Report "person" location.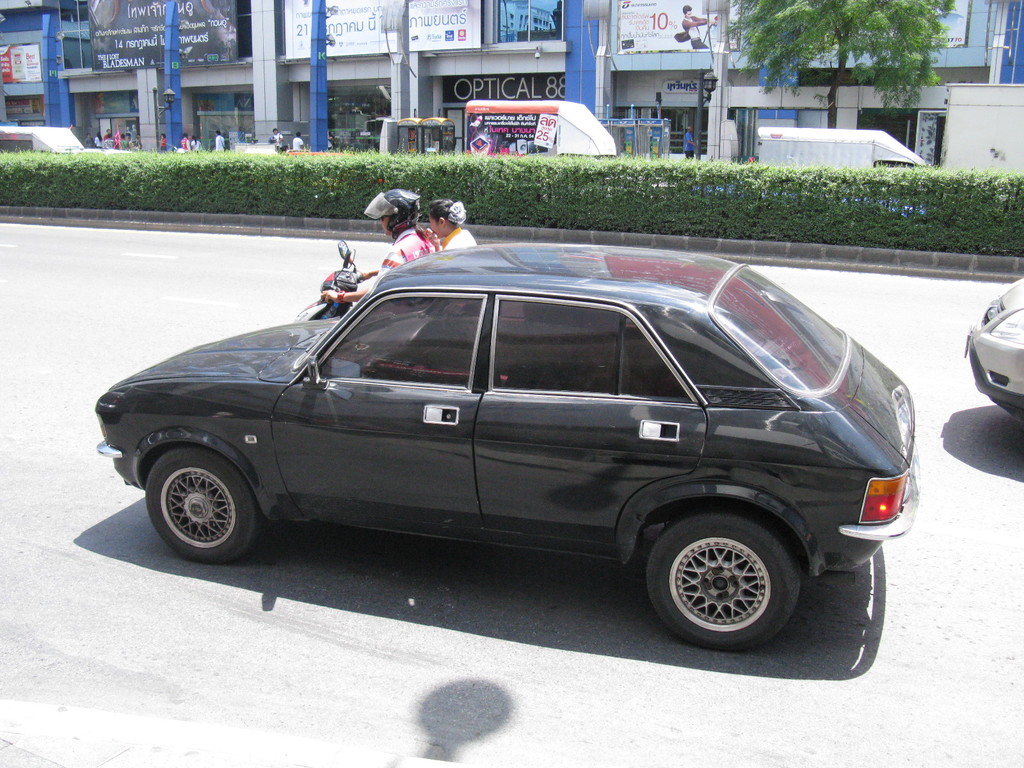
Report: [x1=292, y1=132, x2=305, y2=154].
